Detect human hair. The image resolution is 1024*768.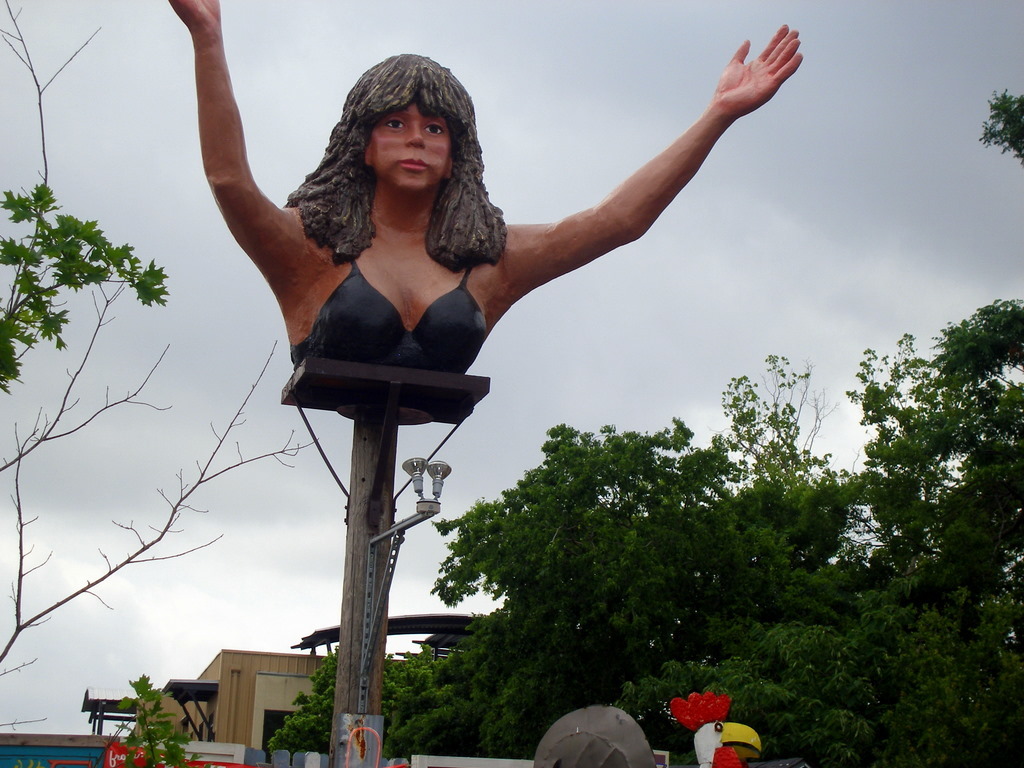
bbox=(277, 49, 509, 268).
